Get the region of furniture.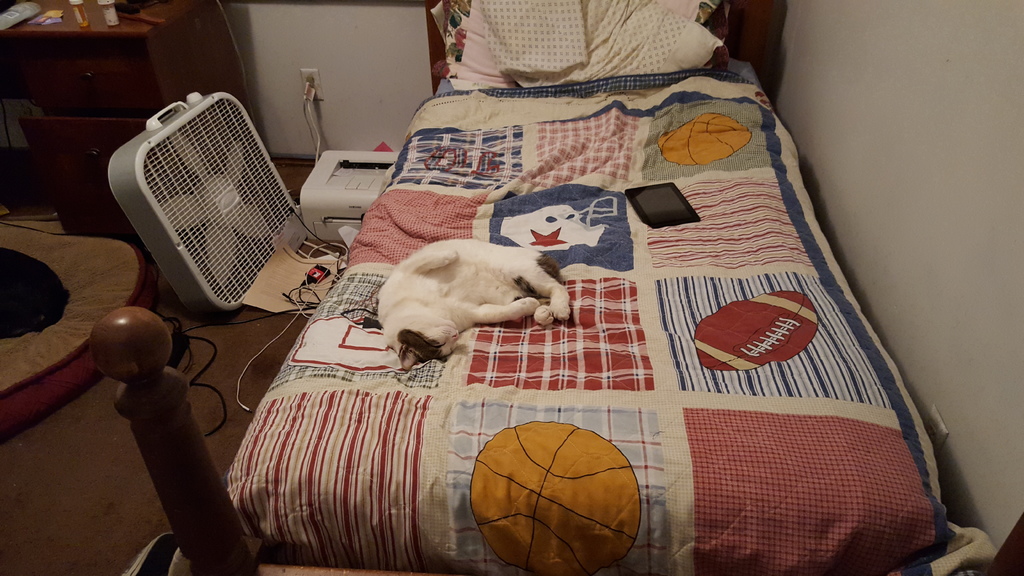
(83, 0, 1023, 575).
